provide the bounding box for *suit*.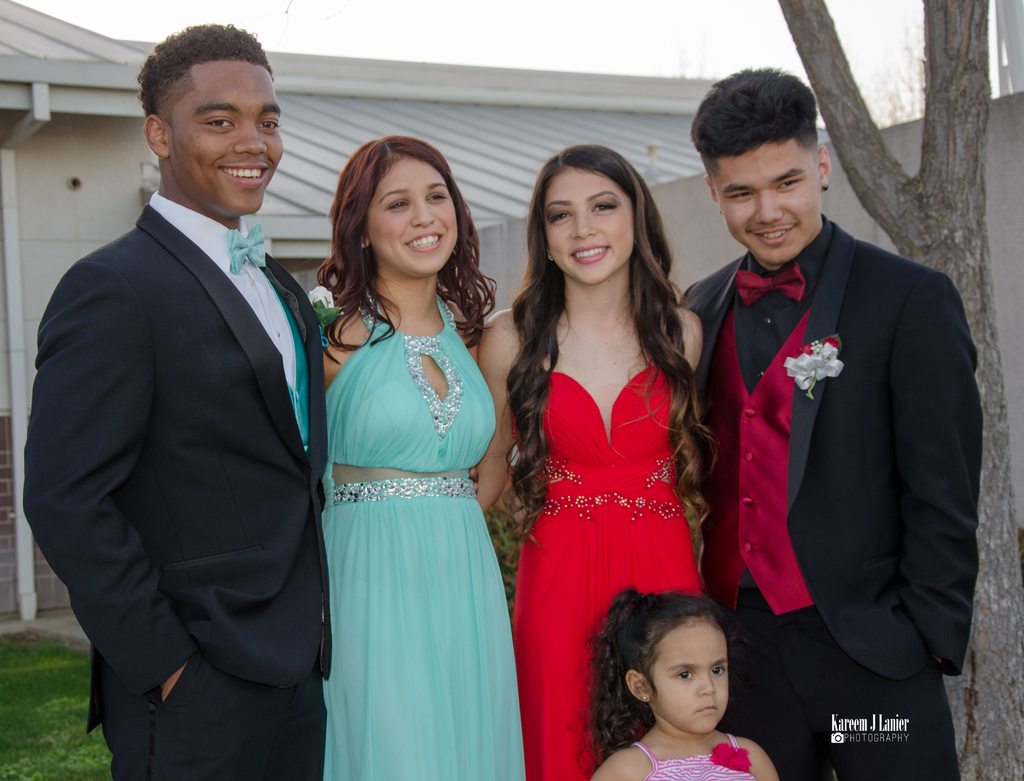
box=[679, 210, 986, 780].
